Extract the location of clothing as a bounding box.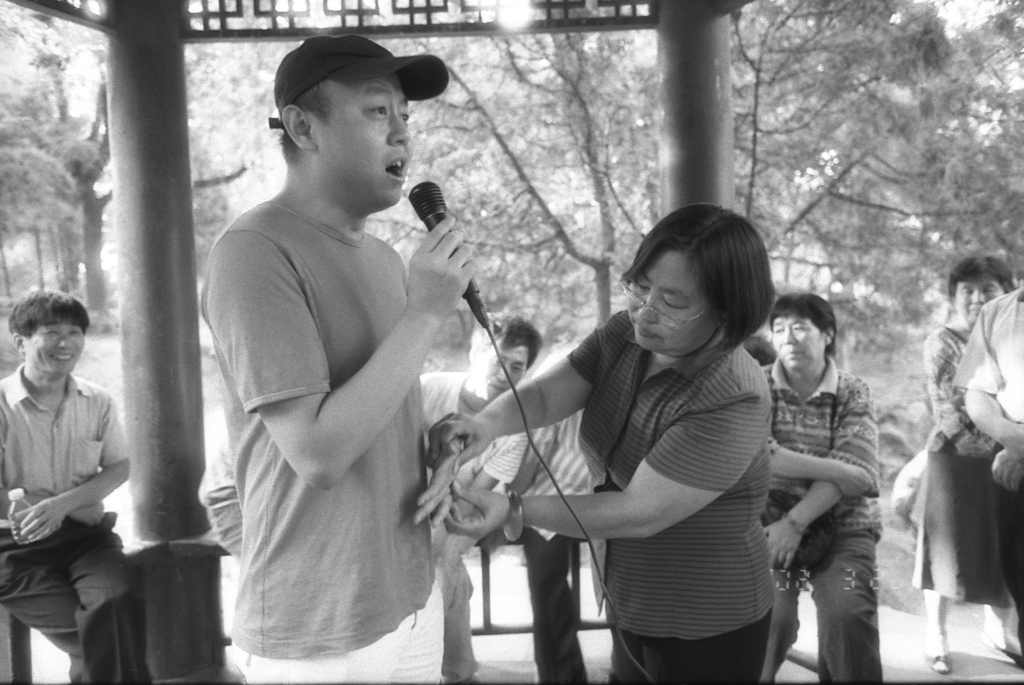
BBox(566, 307, 776, 684).
